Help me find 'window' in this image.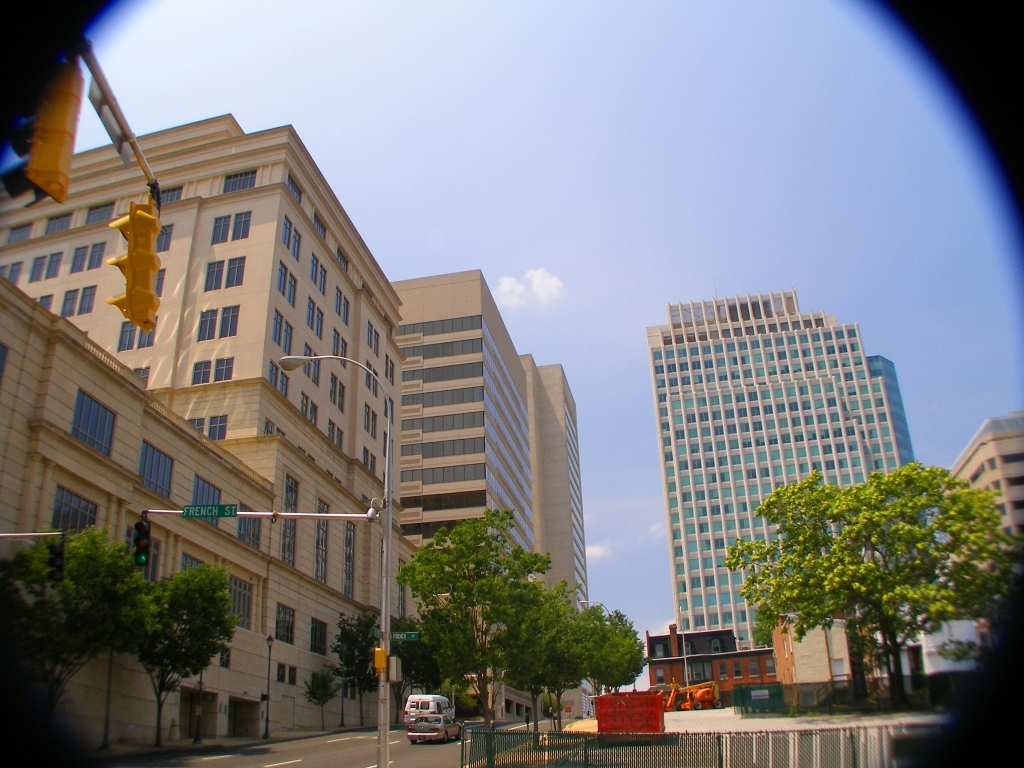
Found it: box(233, 212, 249, 237).
